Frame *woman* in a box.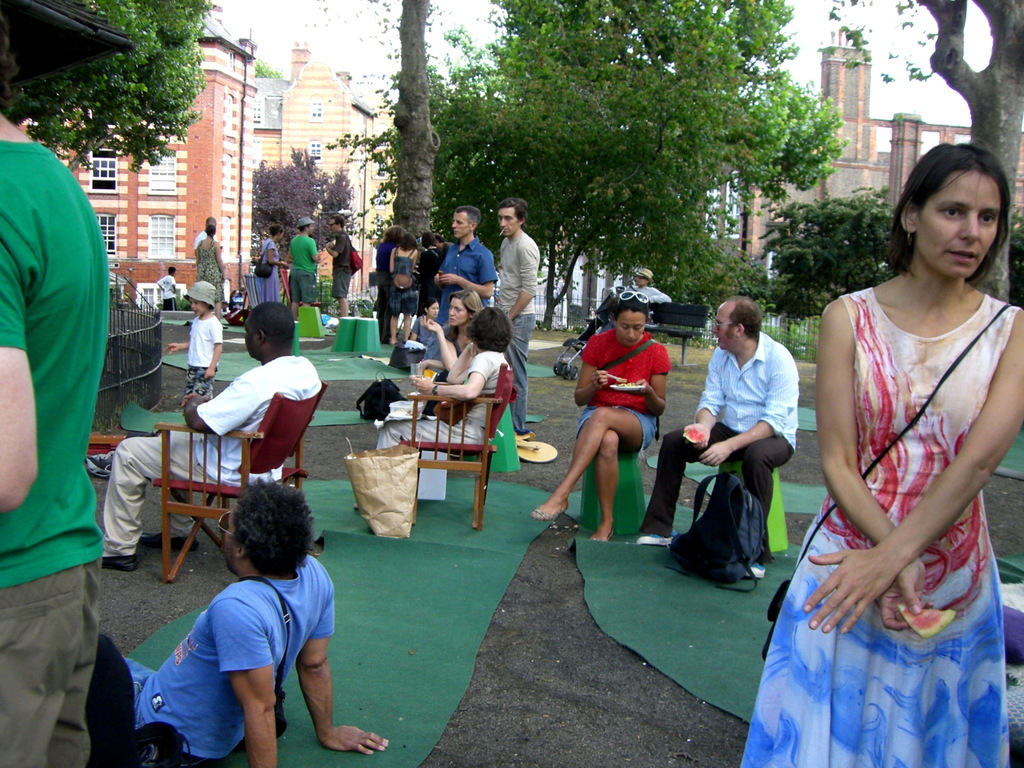
bbox=(356, 309, 510, 508).
